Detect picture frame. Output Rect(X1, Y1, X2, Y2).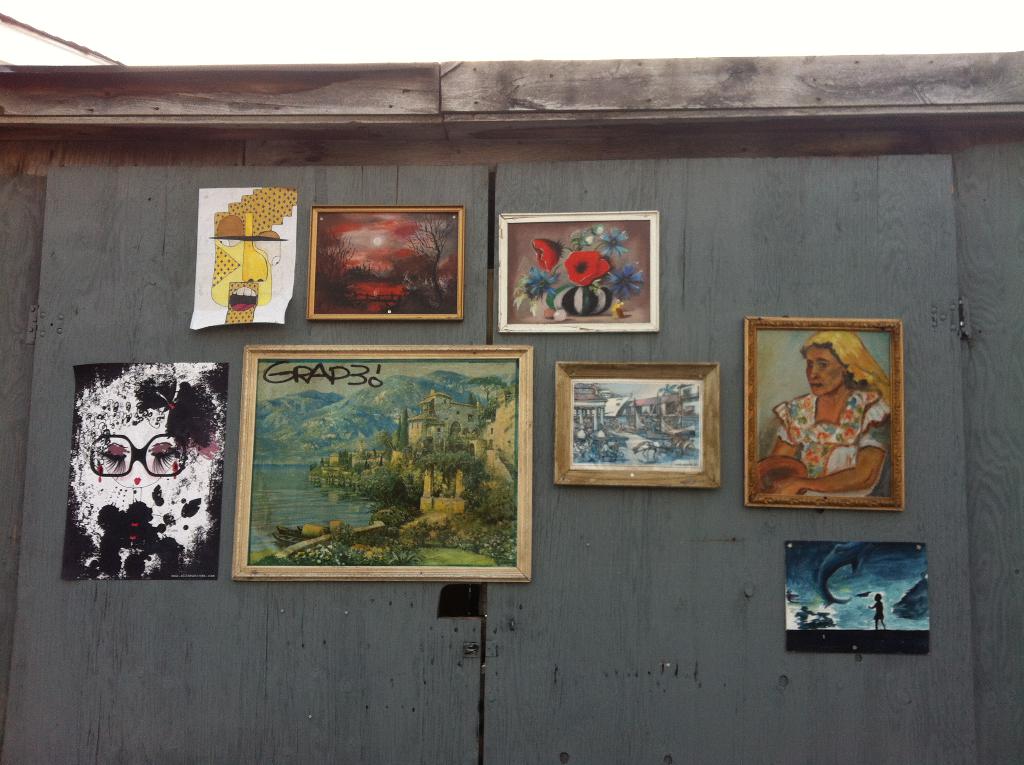
Rect(744, 318, 904, 508).
